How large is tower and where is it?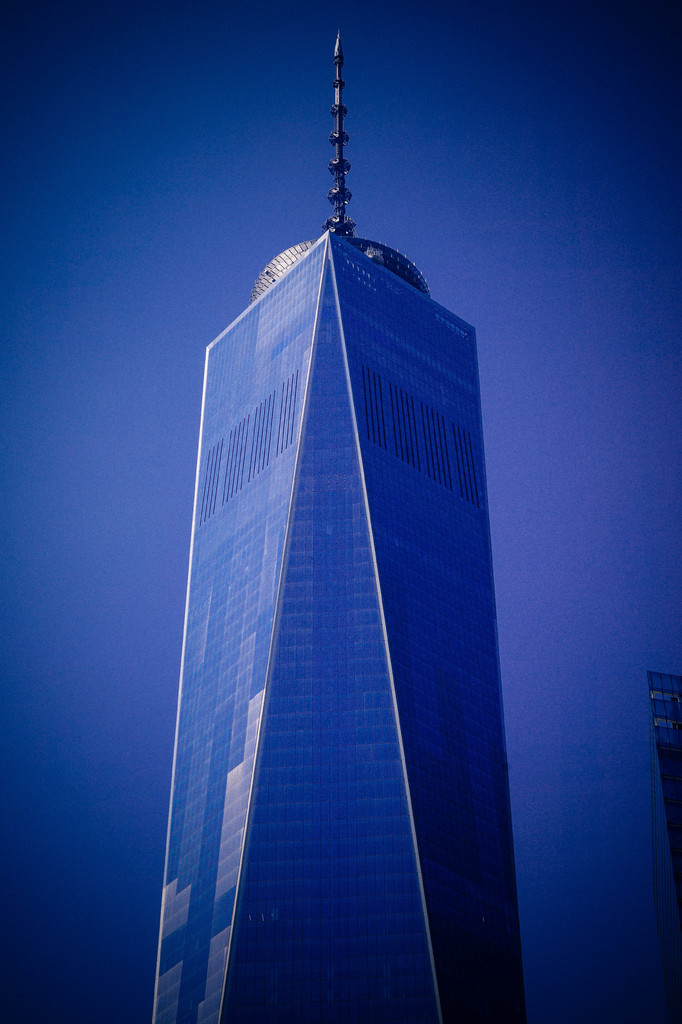
Bounding box: [x1=154, y1=245, x2=472, y2=988].
